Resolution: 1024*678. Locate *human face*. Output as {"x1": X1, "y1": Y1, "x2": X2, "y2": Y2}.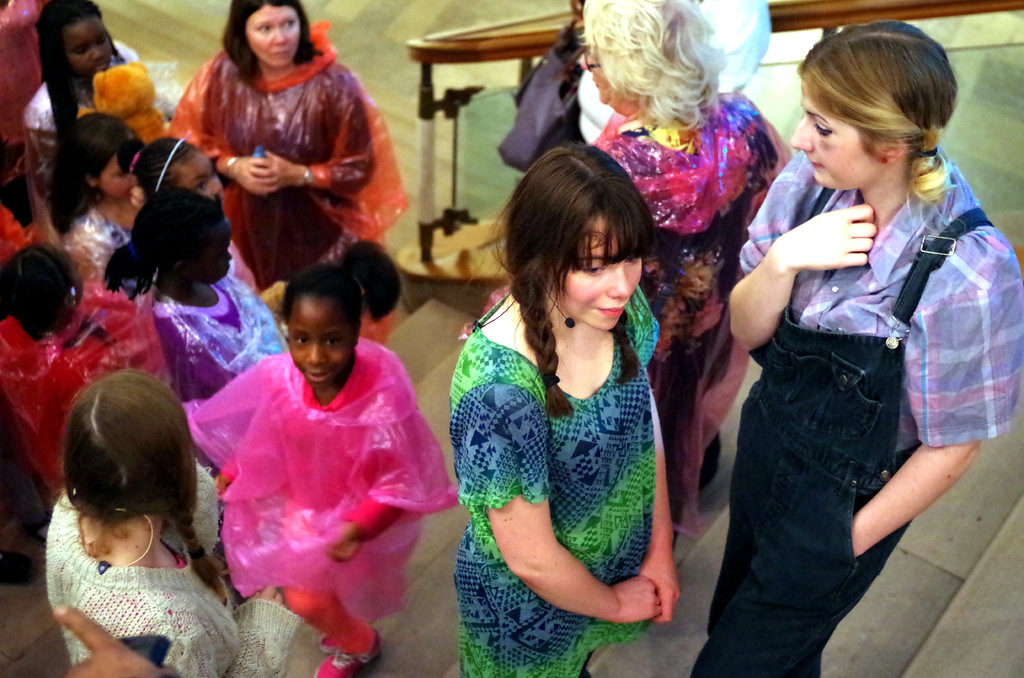
{"x1": 173, "y1": 149, "x2": 225, "y2": 199}.
